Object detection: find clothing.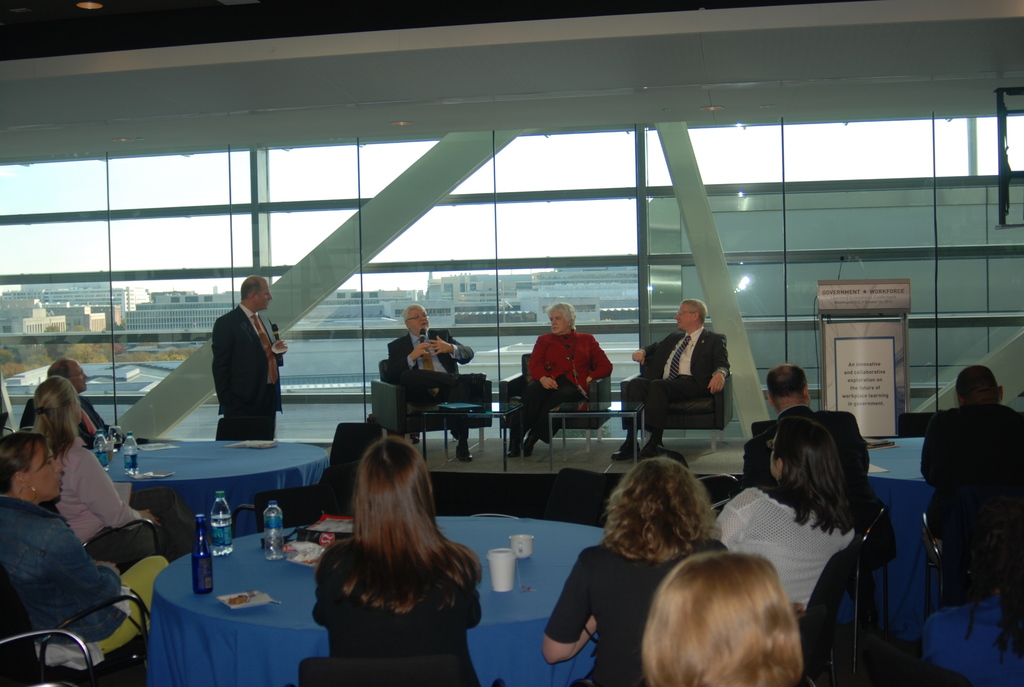
x1=0 y1=486 x2=140 y2=644.
